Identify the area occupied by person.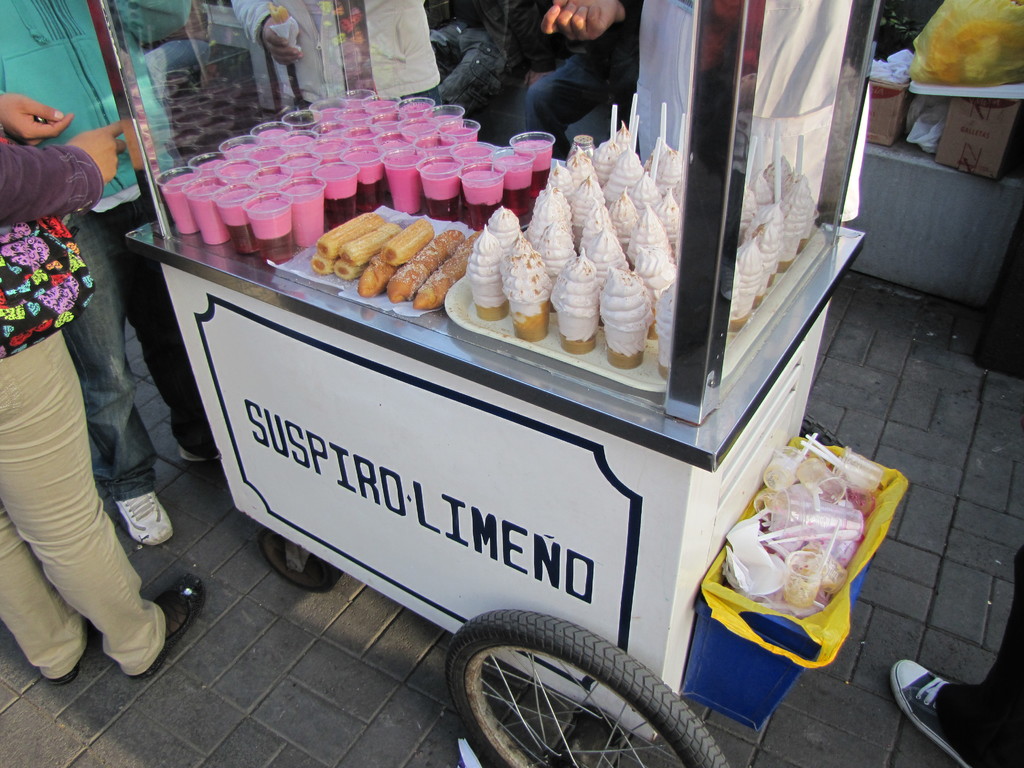
Area: (520,0,652,163).
